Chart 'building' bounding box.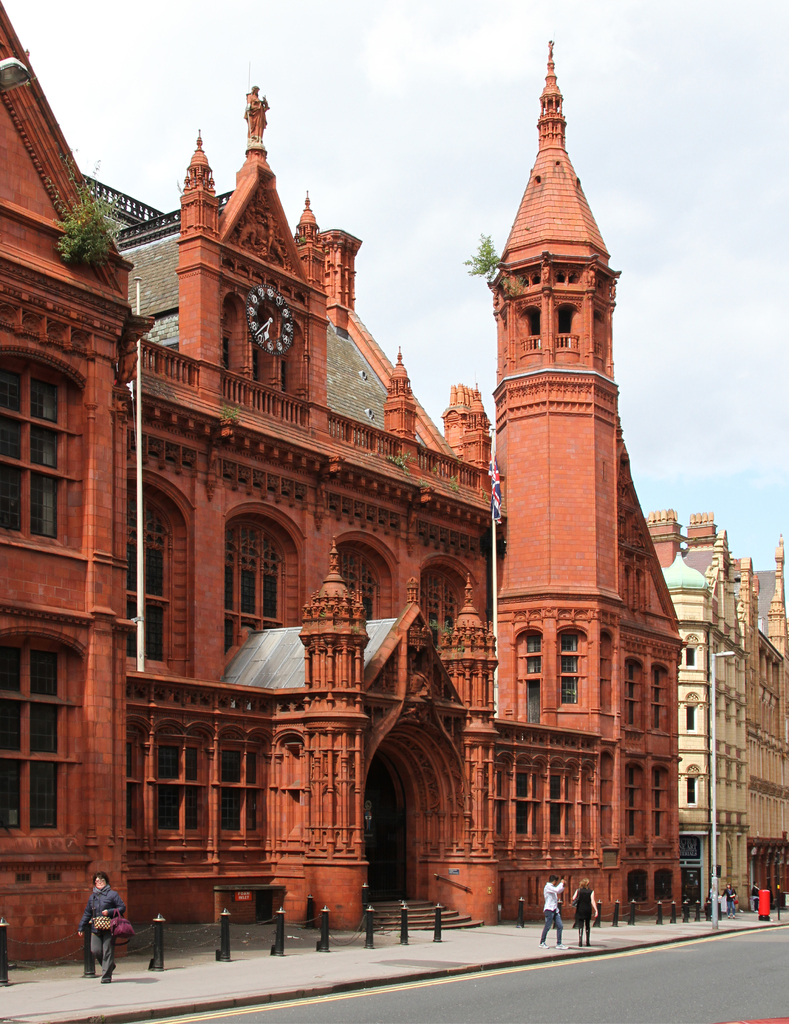
Charted: pyautogui.locateOnScreen(660, 533, 788, 922).
